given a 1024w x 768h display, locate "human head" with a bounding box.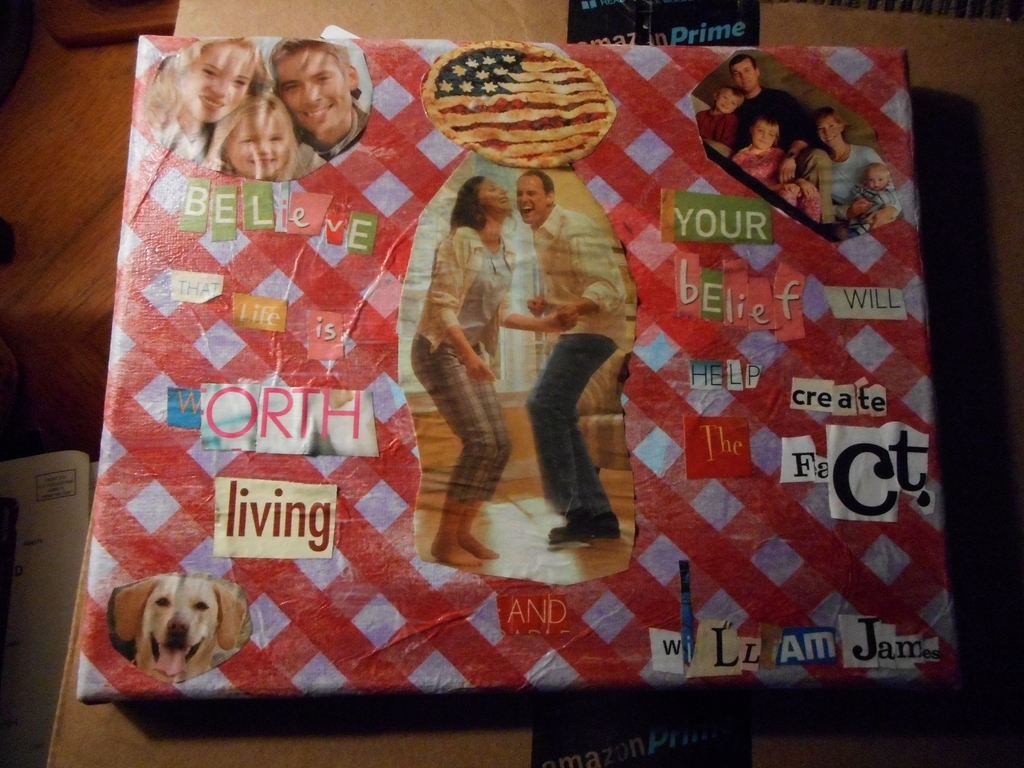
Located: box=[454, 175, 512, 221].
